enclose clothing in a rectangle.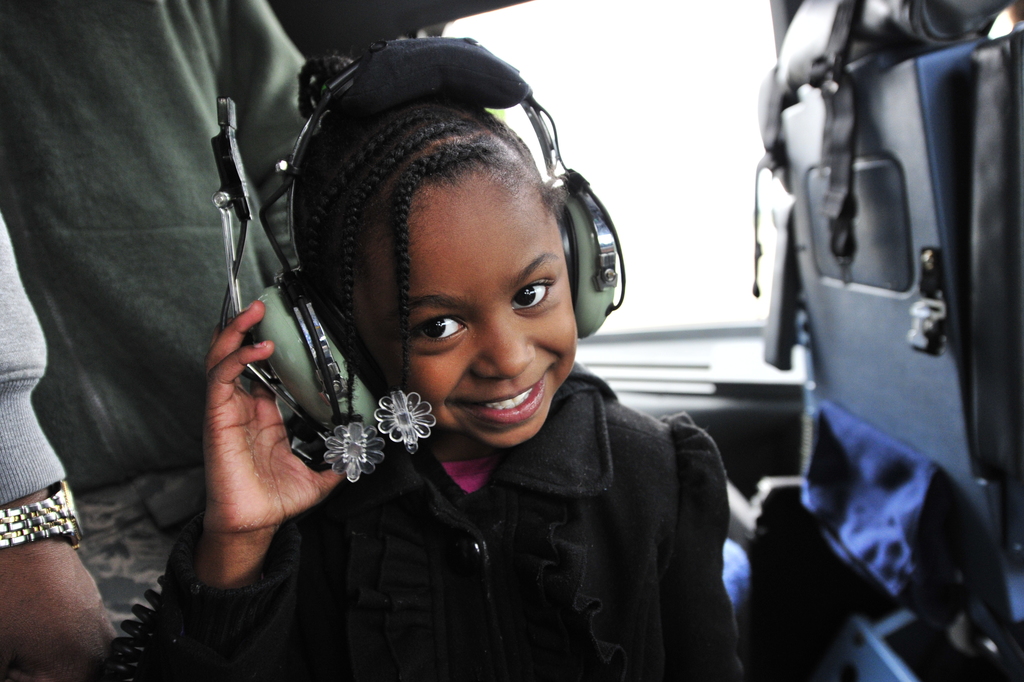
<box>0,0,326,679</box>.
